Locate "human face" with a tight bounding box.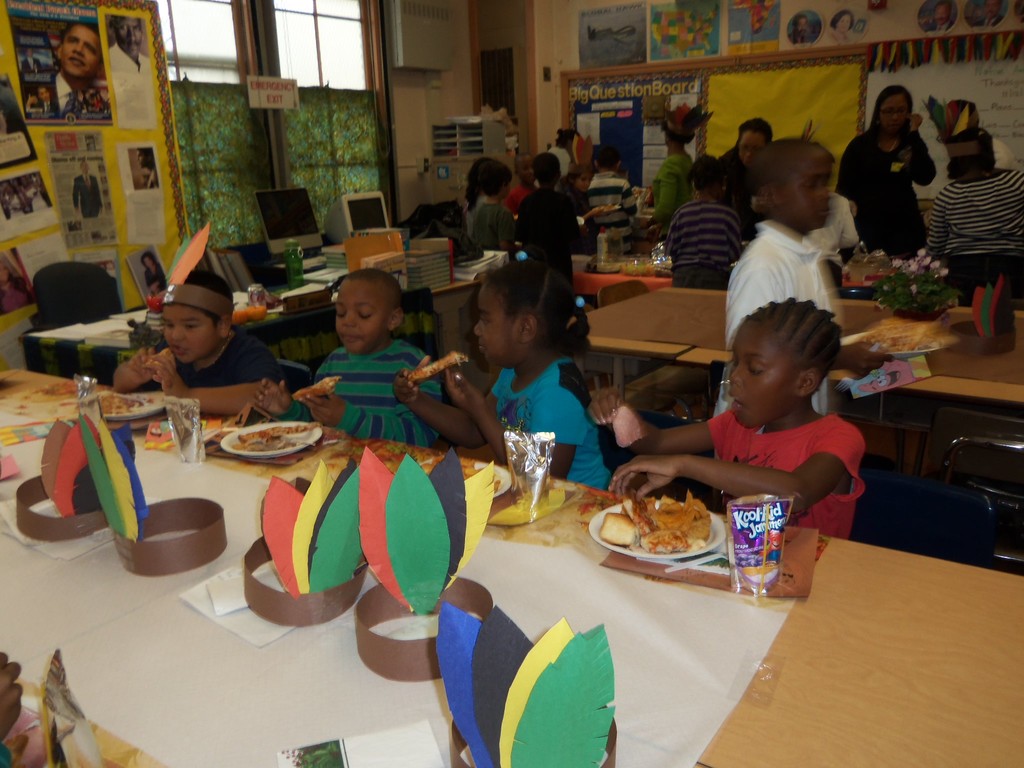
333, 286, 387, 356.
